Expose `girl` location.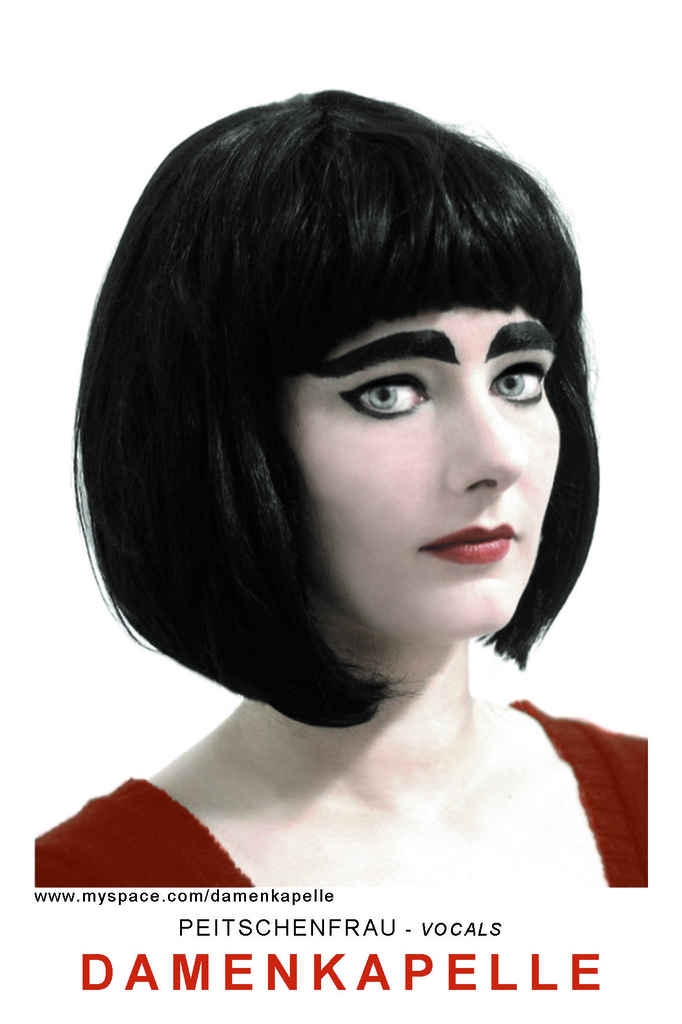
Exposed at {"left": 36, "top": 90, "right": 653, "bottom": 902}.
